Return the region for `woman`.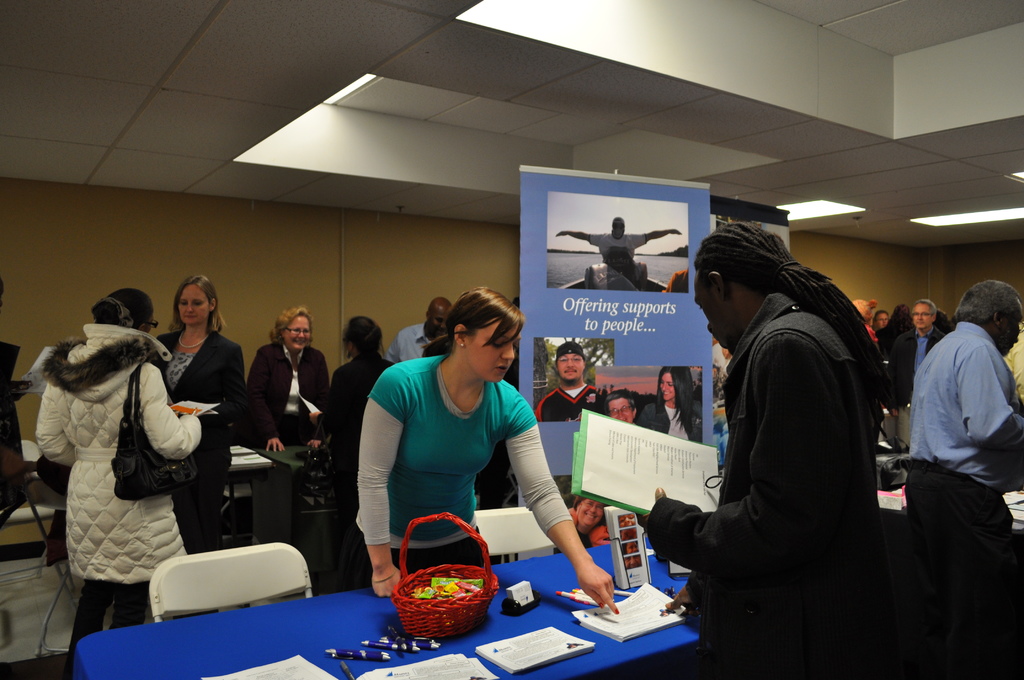
{"x1": 150, "y1": 273, "x2": 254, "y2": 560}.
